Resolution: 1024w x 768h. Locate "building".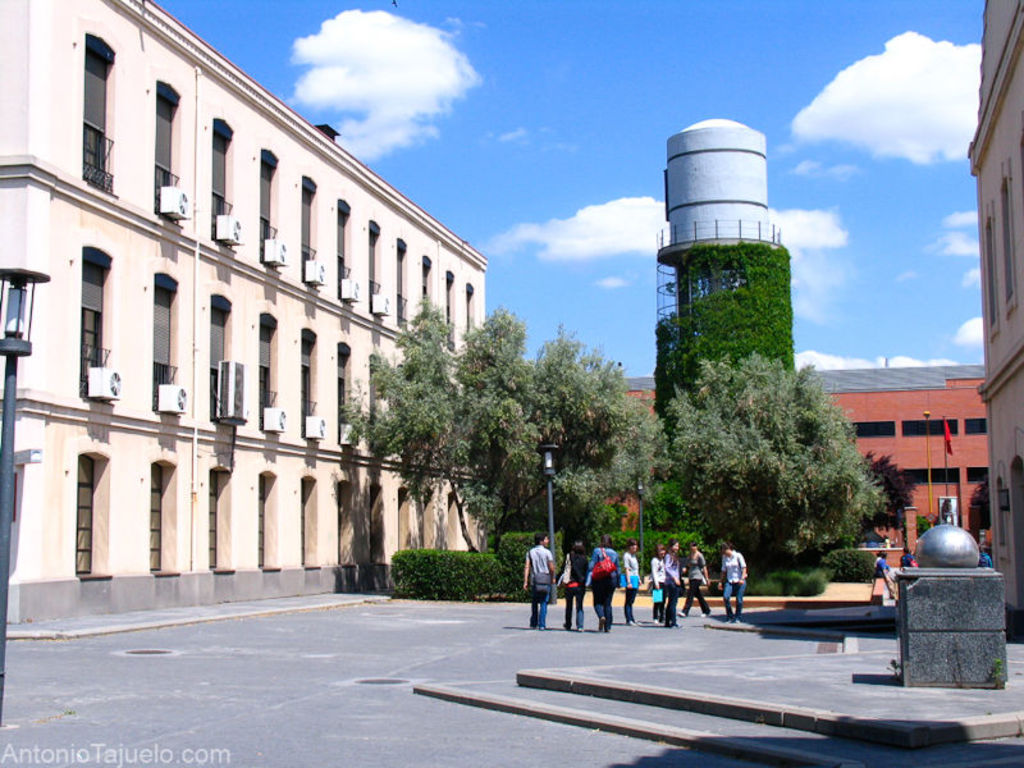
<region>970, 0, 1023, 612</region>.
